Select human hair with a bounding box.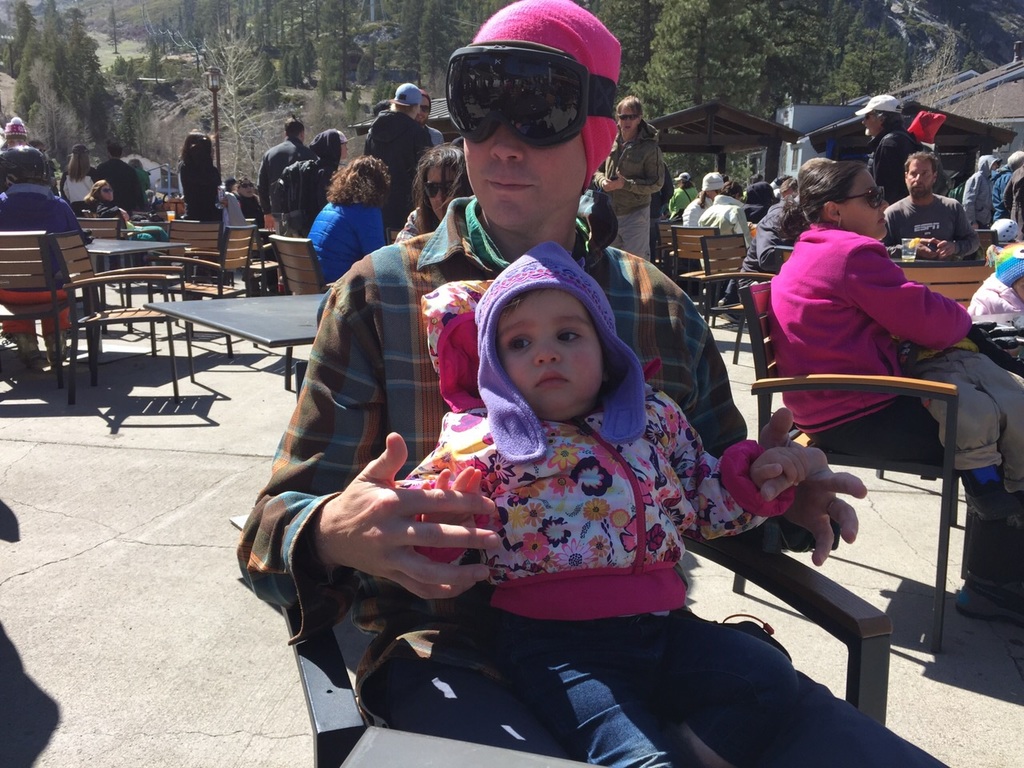
694/189/709/210.
